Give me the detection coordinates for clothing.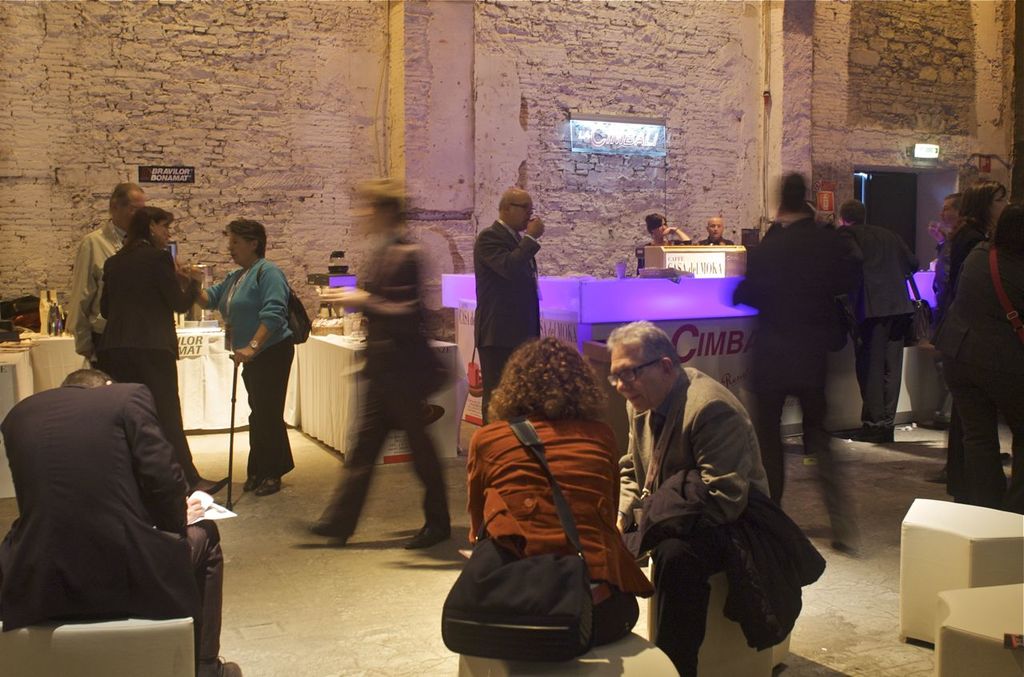
locate(635, 234, 690, 271).
